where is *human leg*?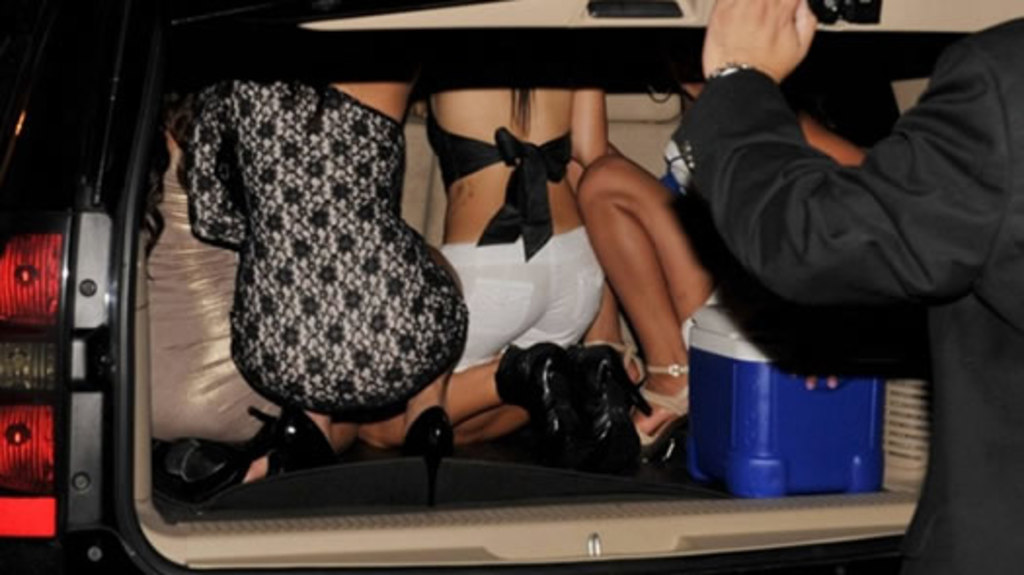
(571,119,712,441).
